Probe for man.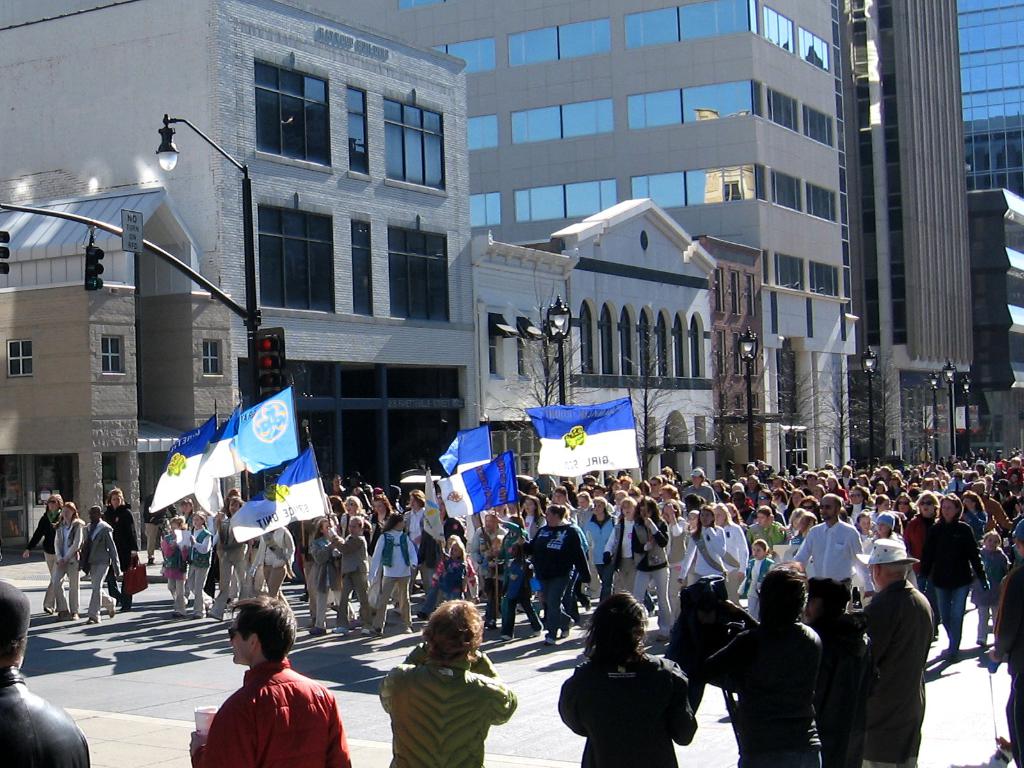
Probe result: (x1=0, y1=573, x2=90, y2=767).
